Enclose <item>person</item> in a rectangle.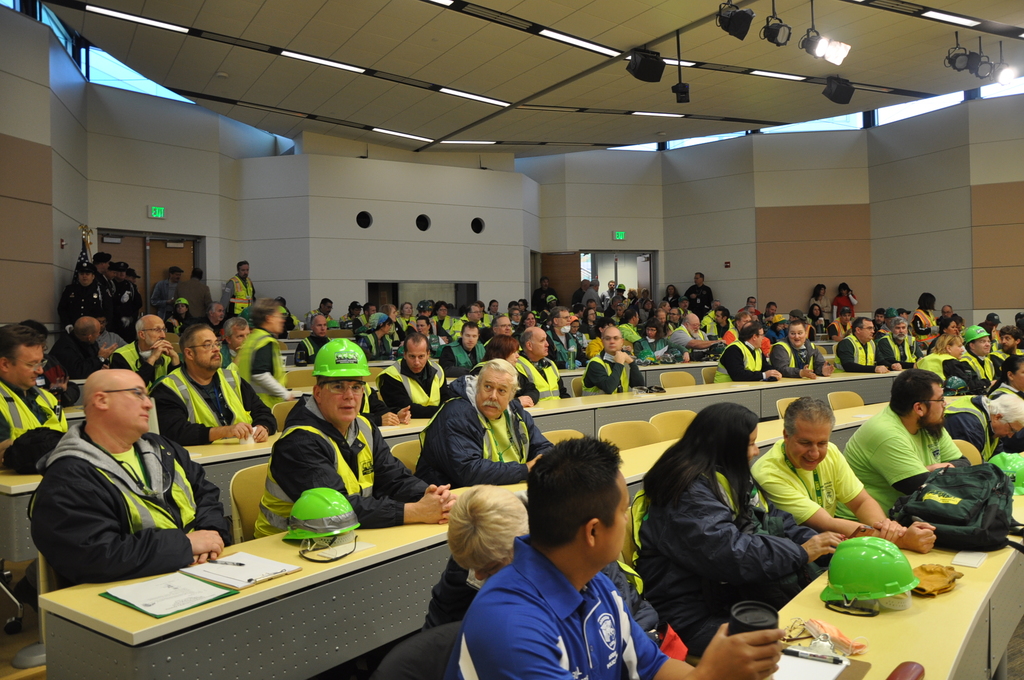
(120, 258, 139, 307).
